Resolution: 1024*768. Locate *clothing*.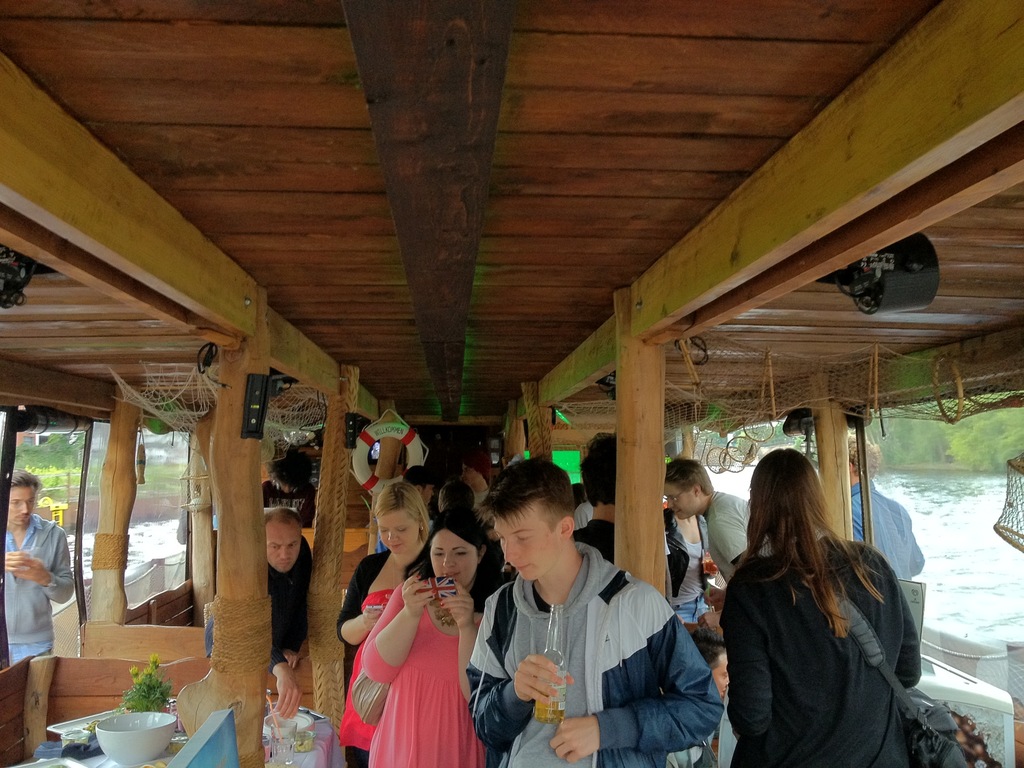
region(566, 509, 627, 563).
